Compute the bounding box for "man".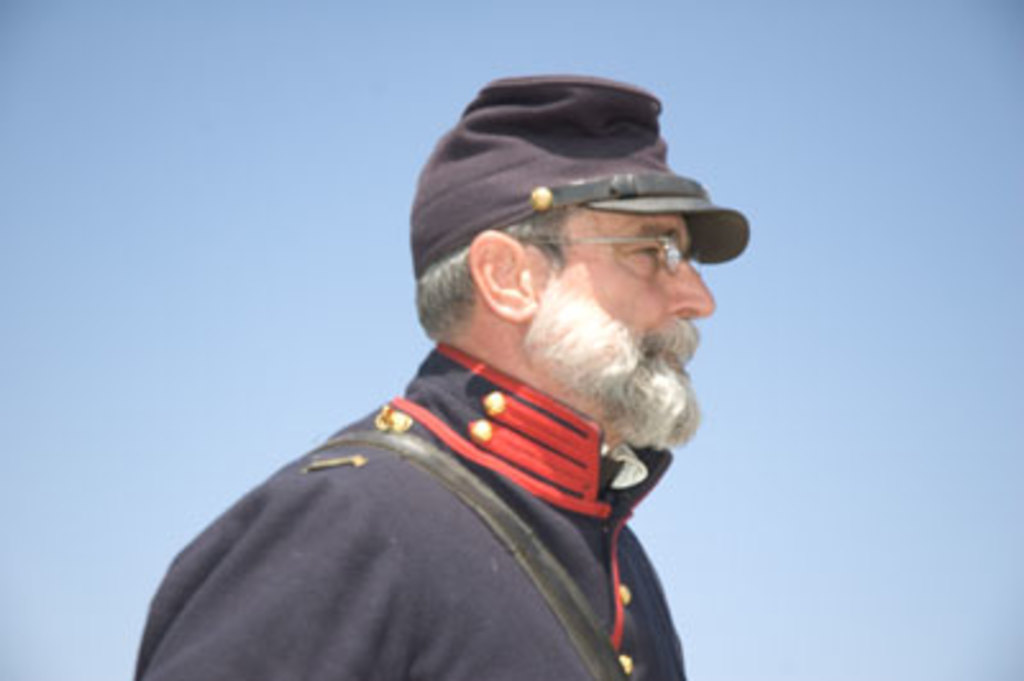
(161, 54, 801, 680).
